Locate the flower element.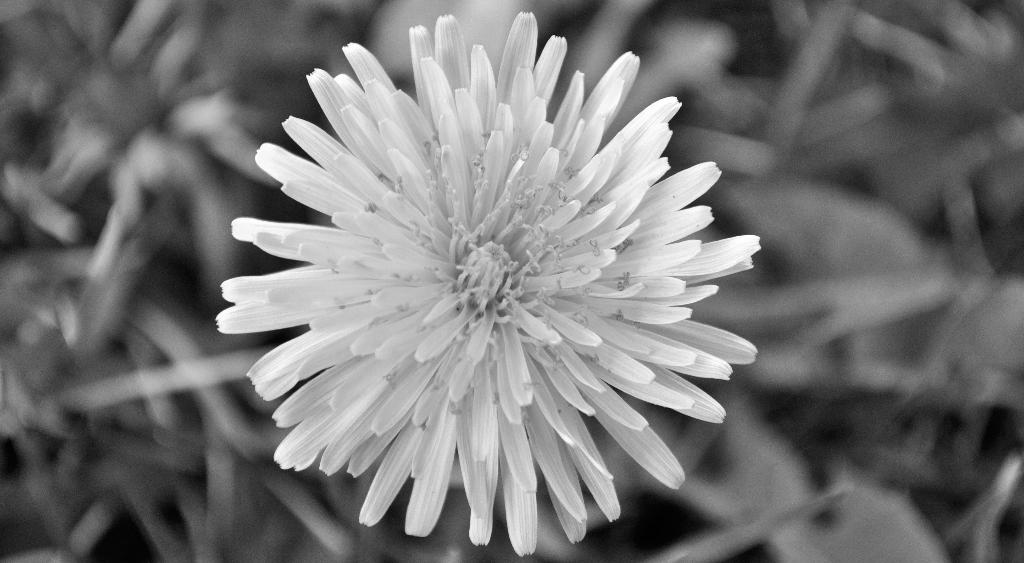
Element bbox: 219/14/760/562.
